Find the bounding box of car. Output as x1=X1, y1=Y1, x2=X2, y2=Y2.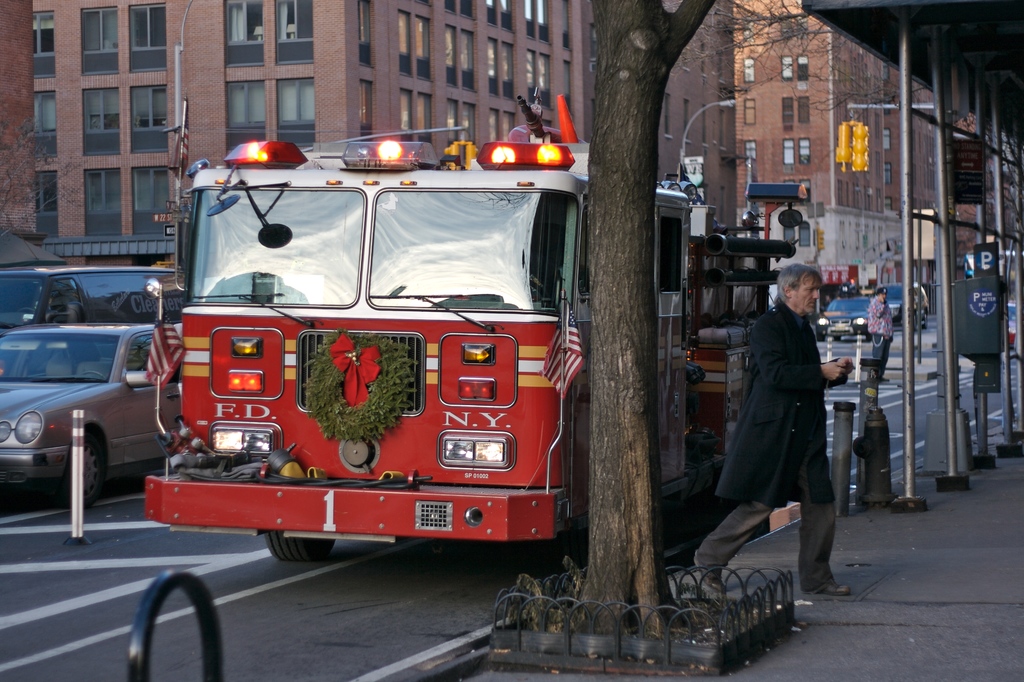
x1=880, y1=277, x2=931, y2=333.
